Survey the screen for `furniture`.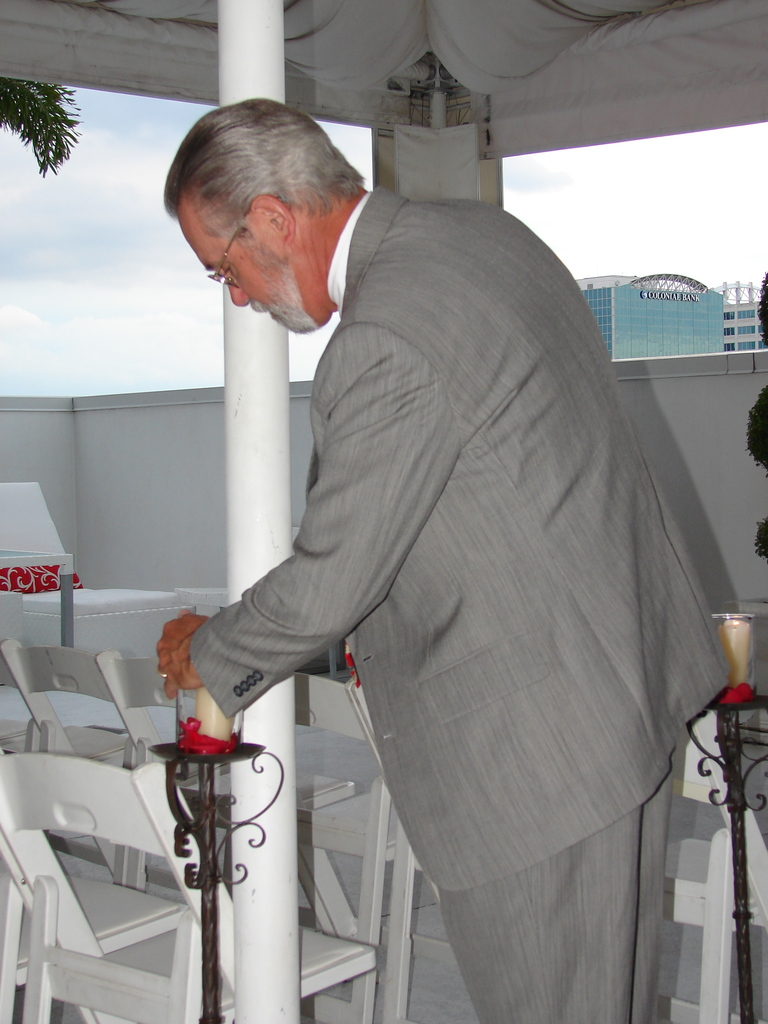
Survey found: 0, 757, 374, 1023.
